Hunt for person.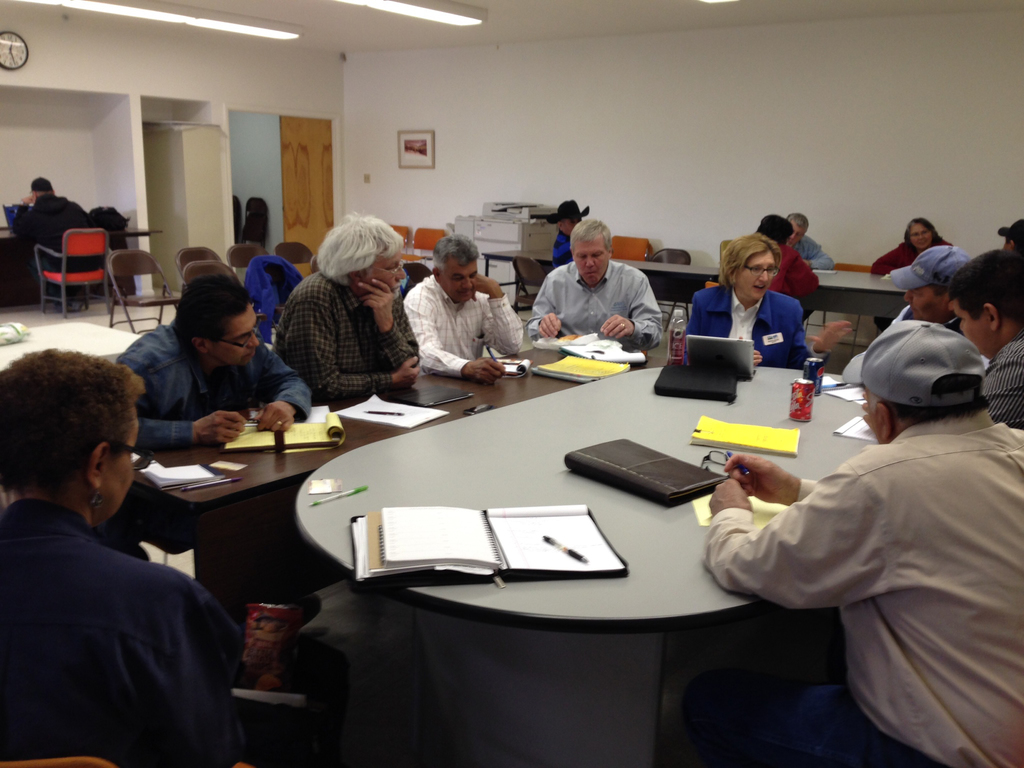
Hunted down at crop(0, 340, 260, 767).
